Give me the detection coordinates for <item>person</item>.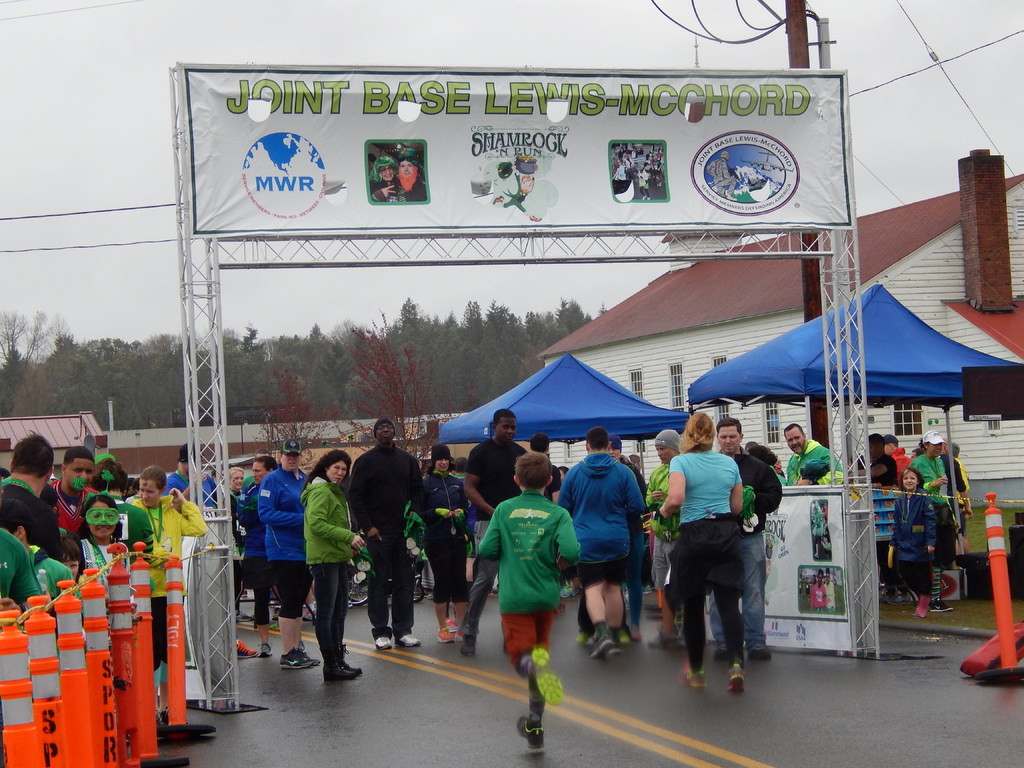
BBox(606, 428, 664, 627).
